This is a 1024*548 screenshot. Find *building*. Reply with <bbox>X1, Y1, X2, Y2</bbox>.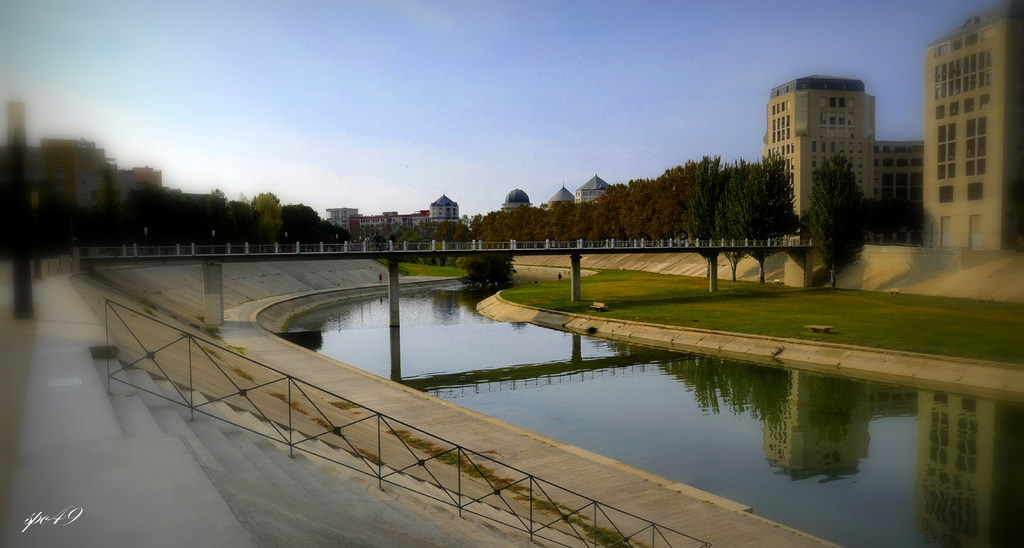
<bbox>747, 71, 883, 244</bbox>.
